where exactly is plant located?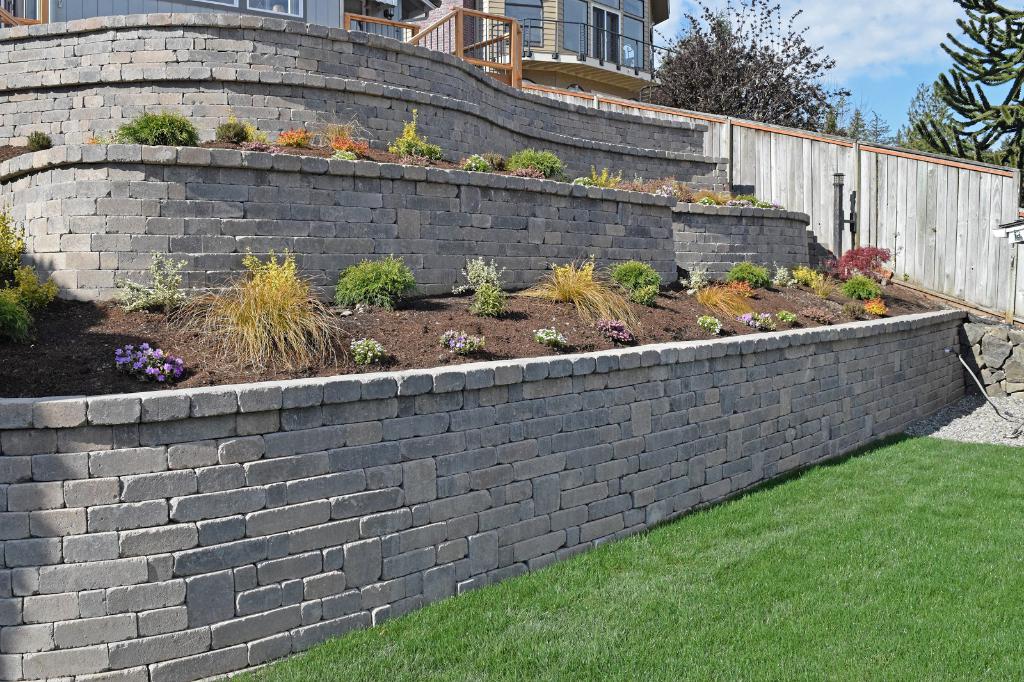
Its bounding box is 322/251/426/313.
